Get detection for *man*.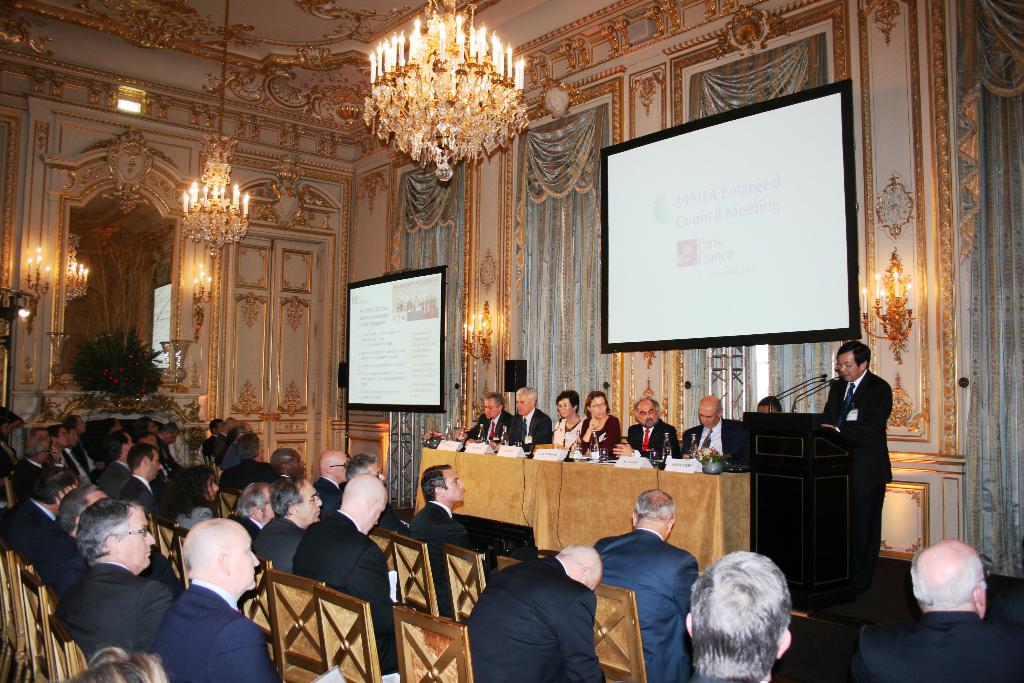
Detection: region(847, 538, 1023, 682).
